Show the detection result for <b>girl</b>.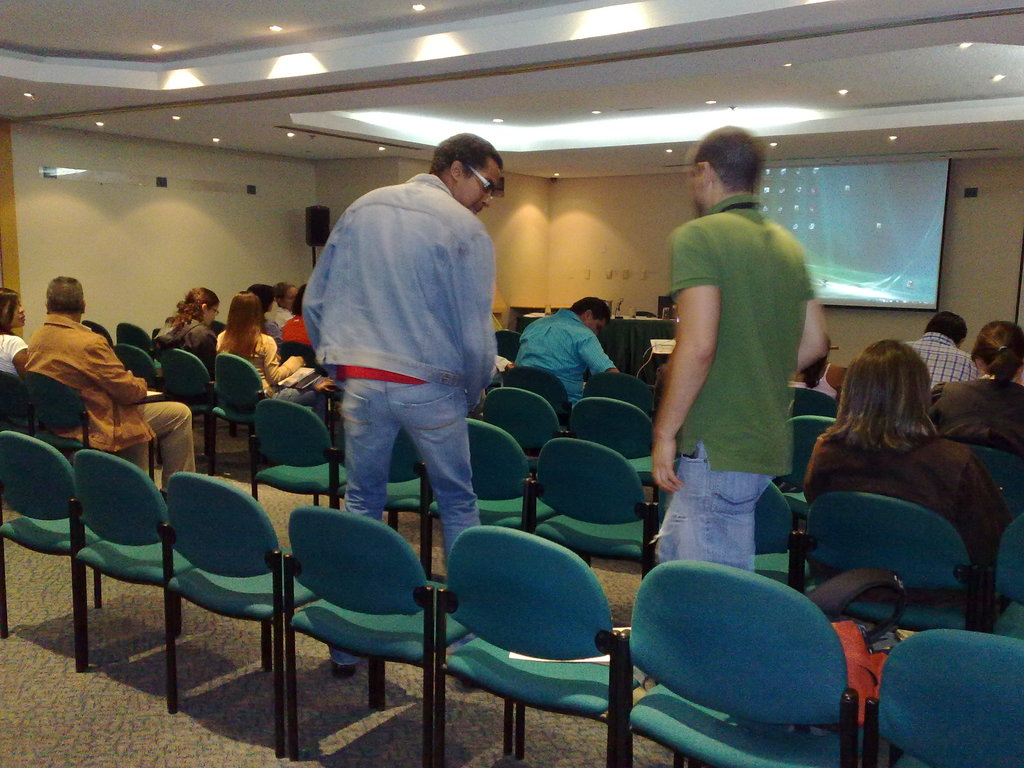
926/317/1023/451.
